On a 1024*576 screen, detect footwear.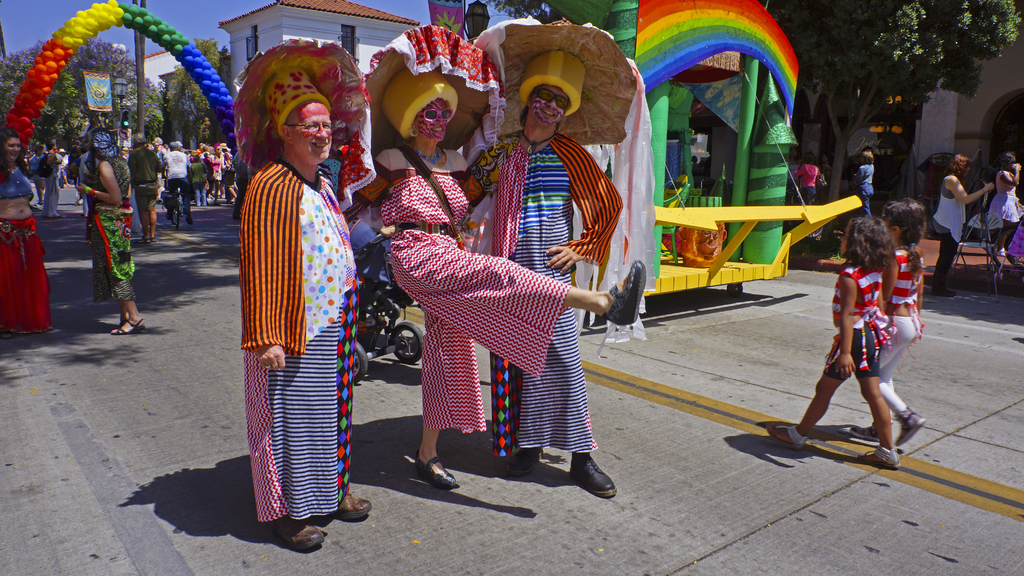
x1=111, y1=316, x2=144, y2=337.
